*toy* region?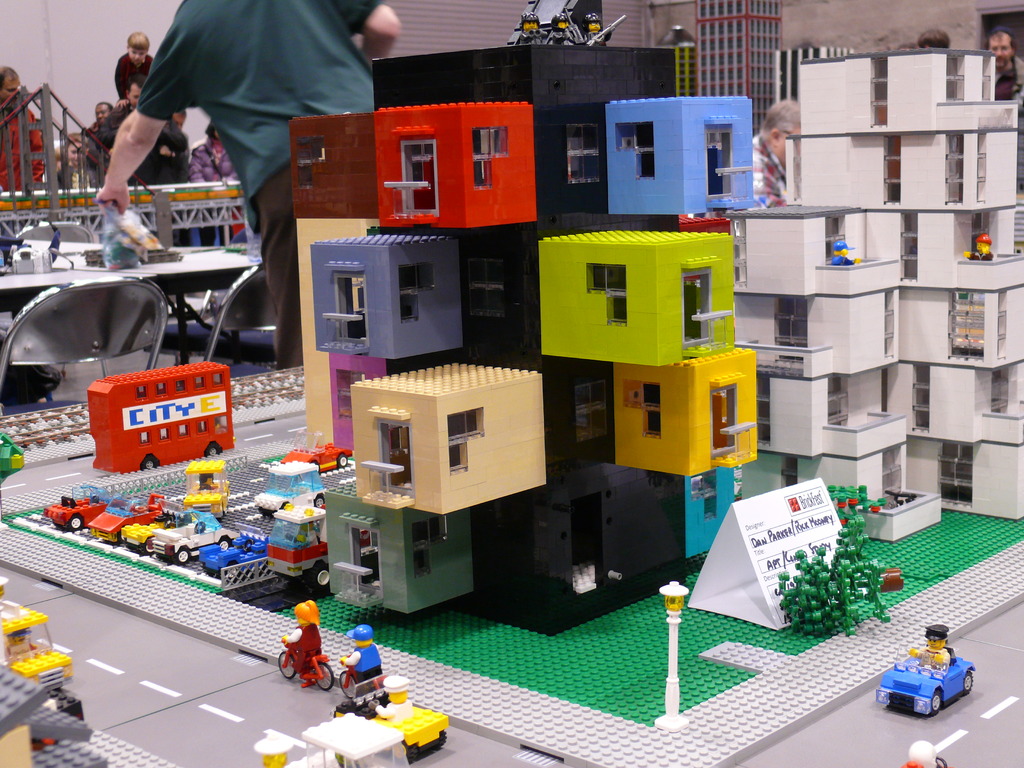
(x1=364, y1=668, x2=452, y2=751)
